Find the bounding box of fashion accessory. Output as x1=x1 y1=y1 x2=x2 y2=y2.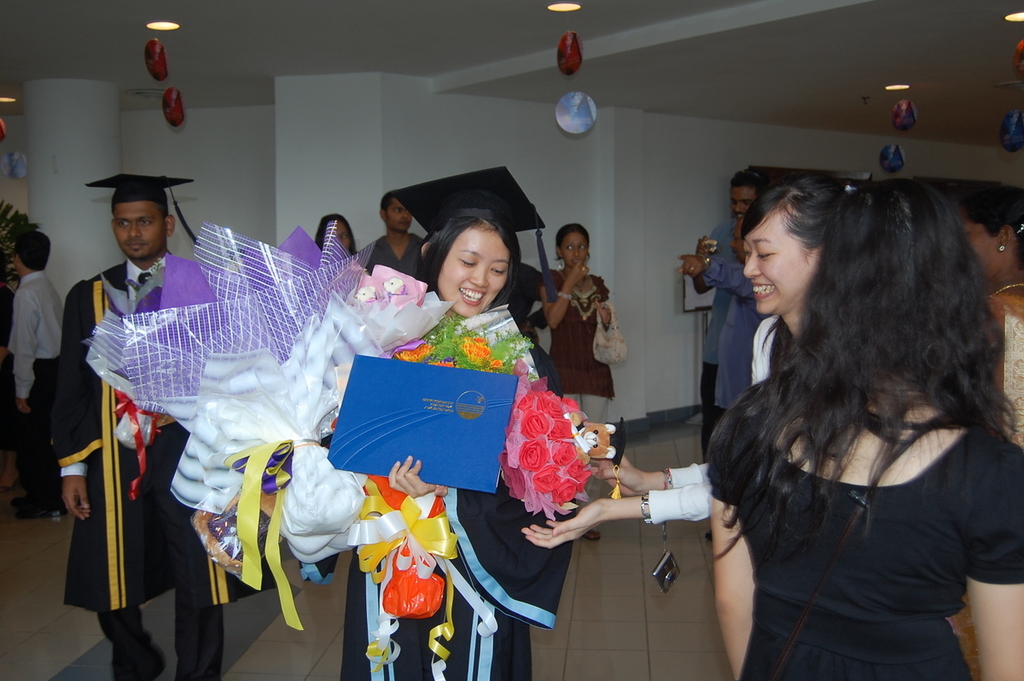
x1=112 y1=643 x2=166 y2=680.
